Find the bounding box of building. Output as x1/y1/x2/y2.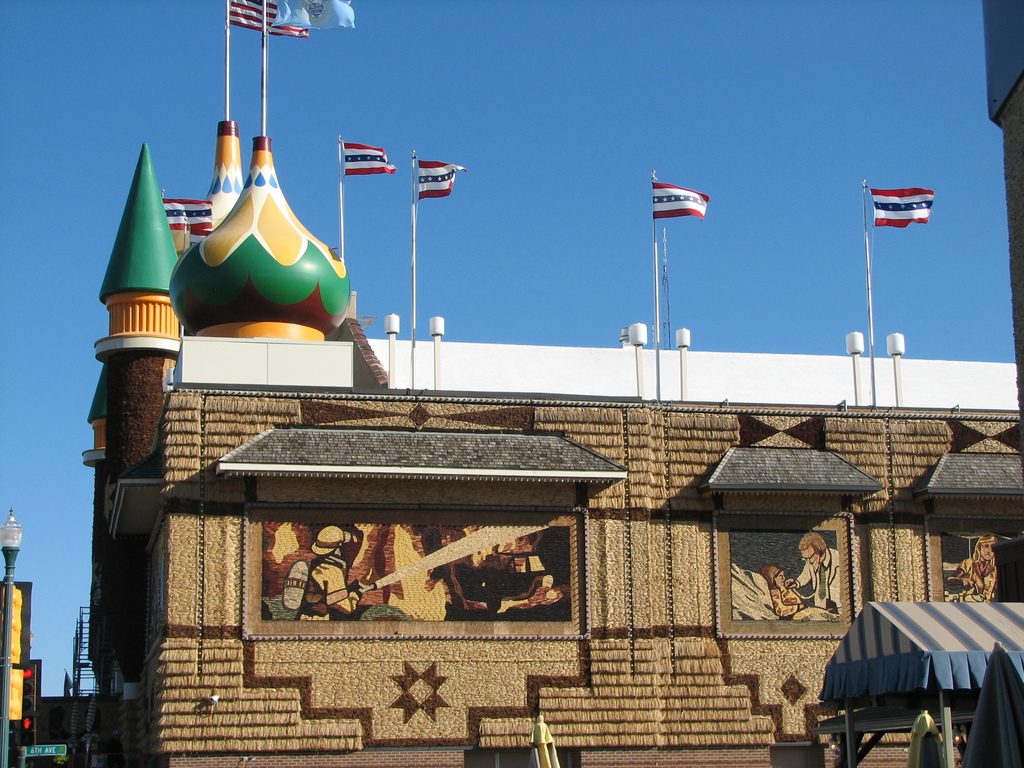
72/117/1023/767.
